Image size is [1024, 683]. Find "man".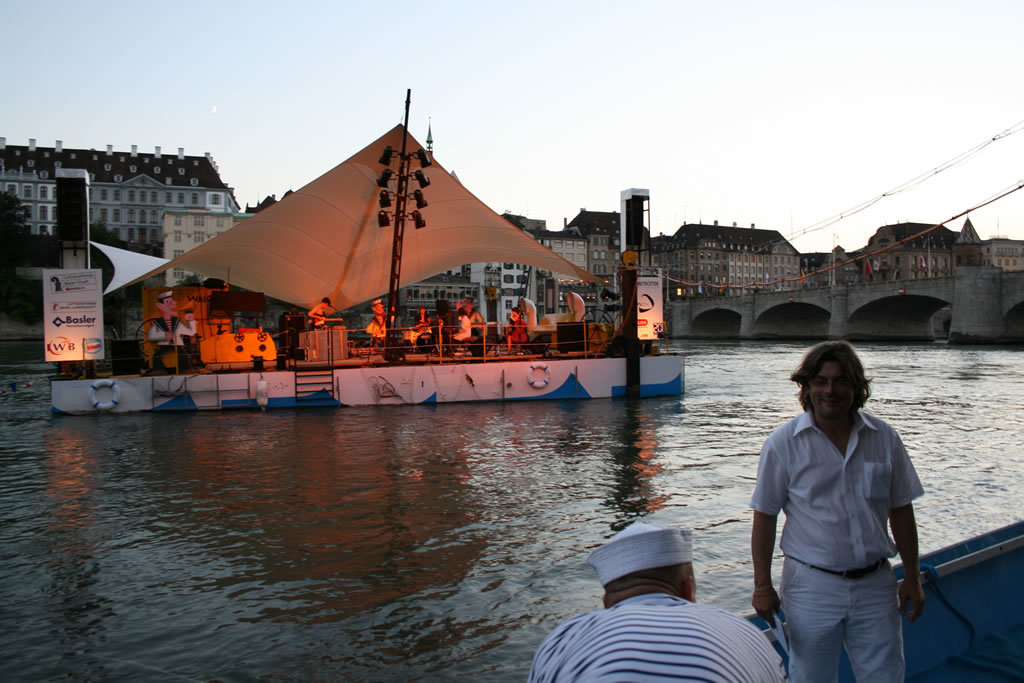
rect(309, 296, 333, 330).
